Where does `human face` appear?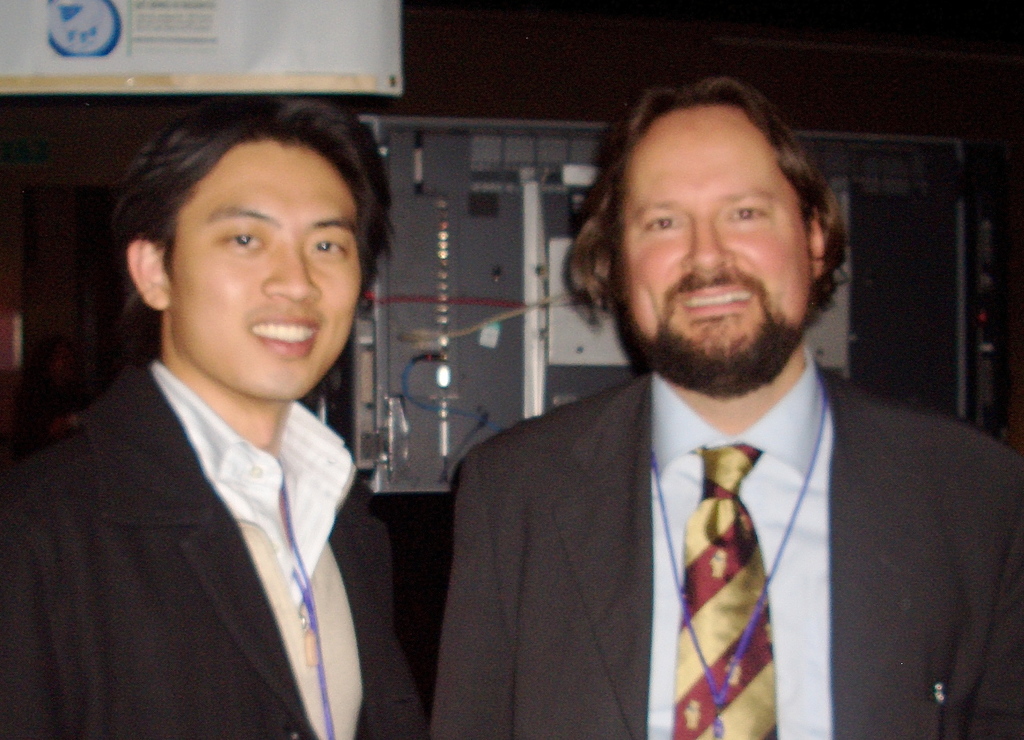
Appears at [610, 107, 811, 364].
